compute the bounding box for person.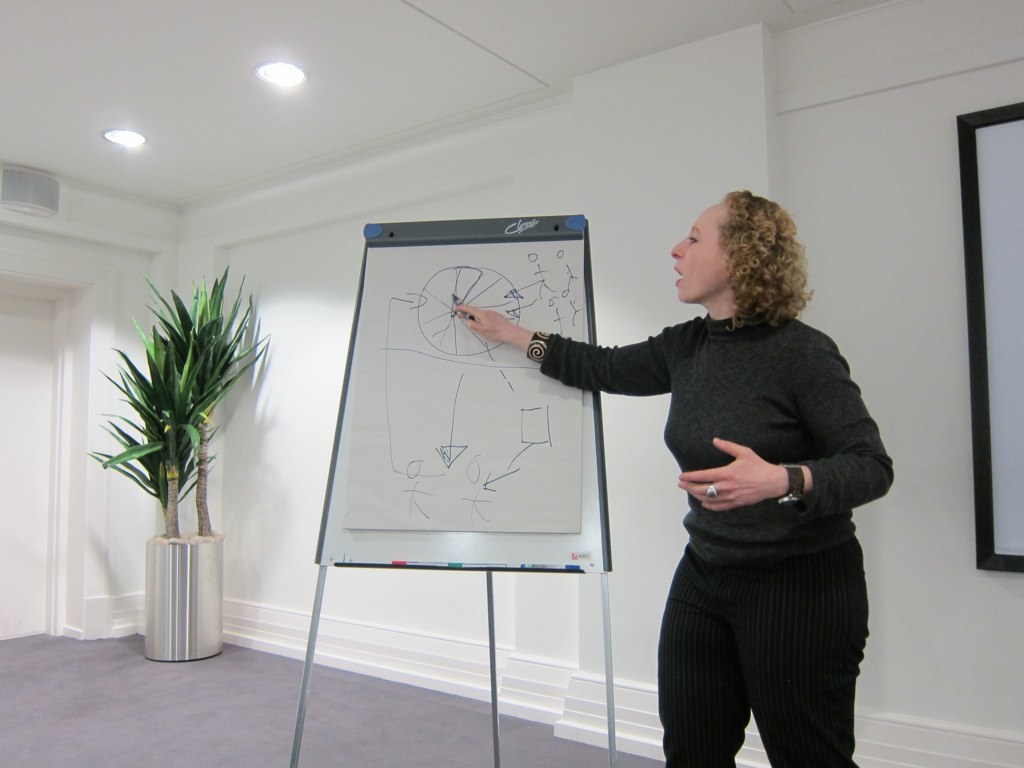
(x1=596, y1=197, x2=900, y2=767).
